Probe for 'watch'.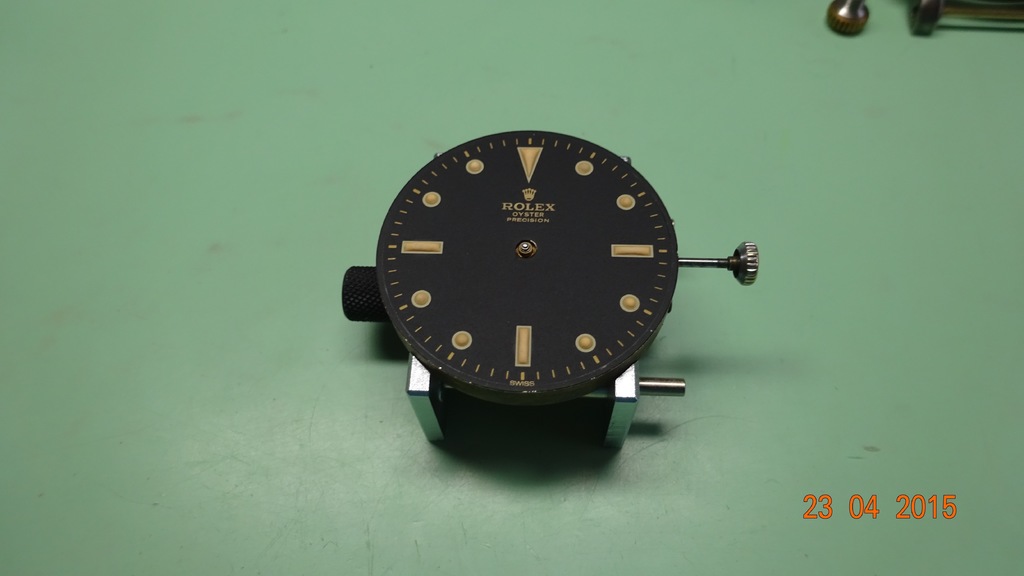
Probe result: BBox(340, 117, 755, 450).
